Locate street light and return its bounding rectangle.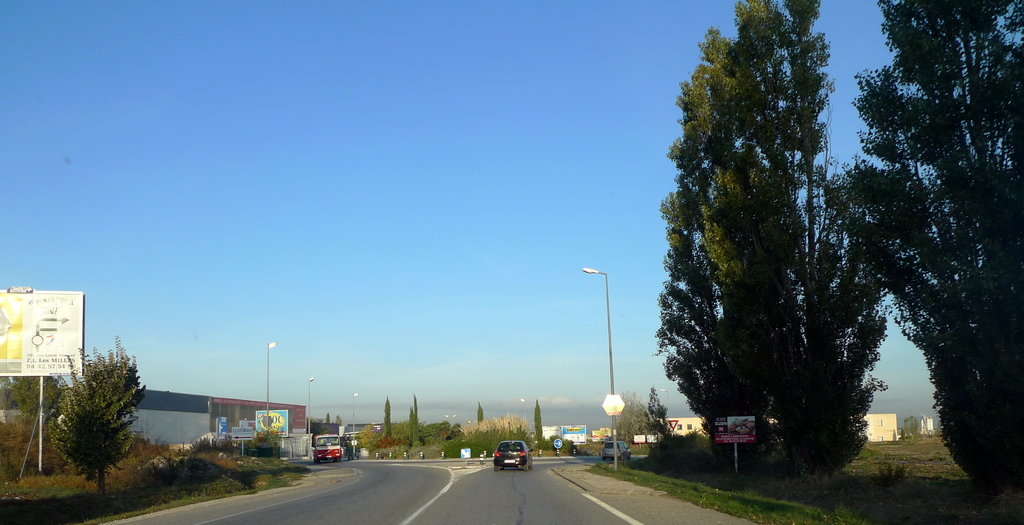
detection(310, 375, 314, 457).
